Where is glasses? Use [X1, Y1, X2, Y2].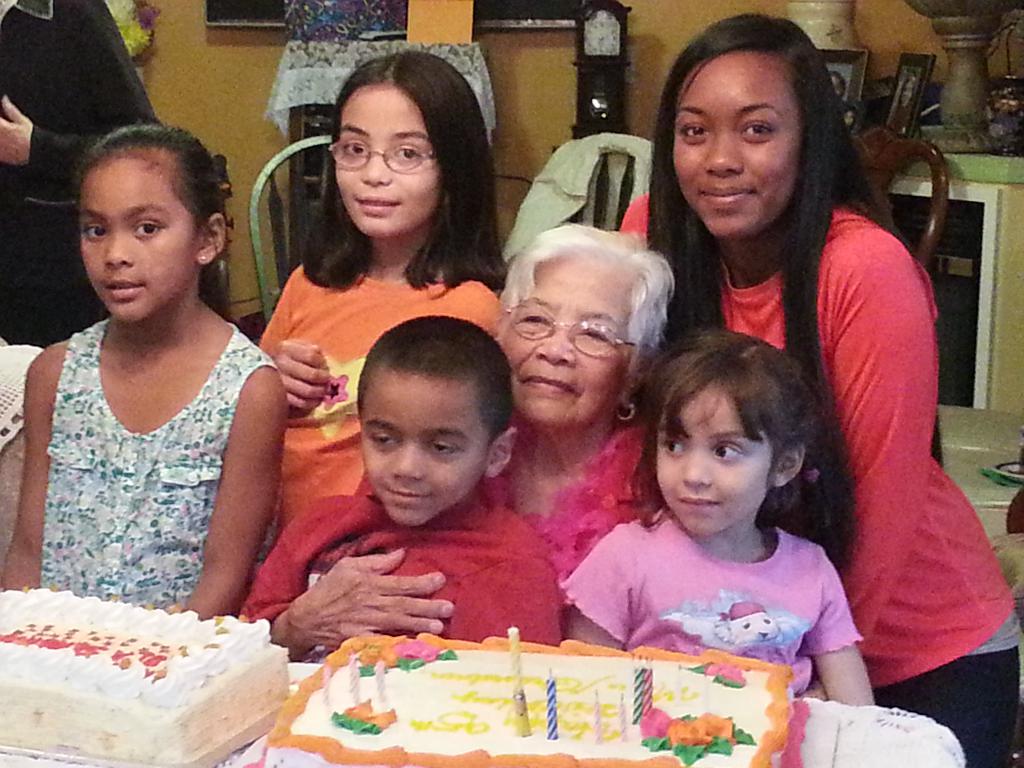
[502, 301, 642, 356].
